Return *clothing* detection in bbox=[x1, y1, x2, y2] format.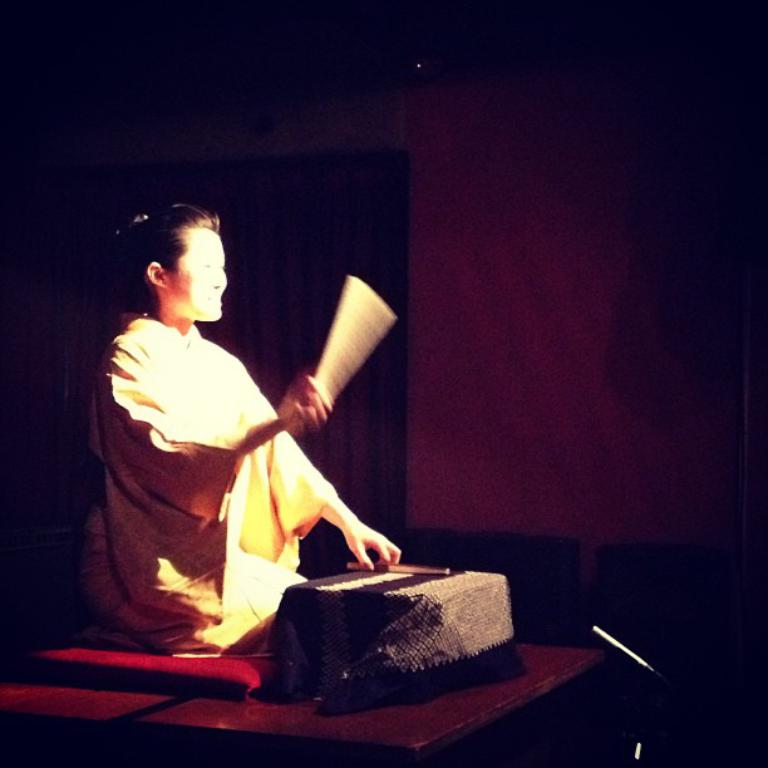
bbox=[85, 261, 387, 639].
